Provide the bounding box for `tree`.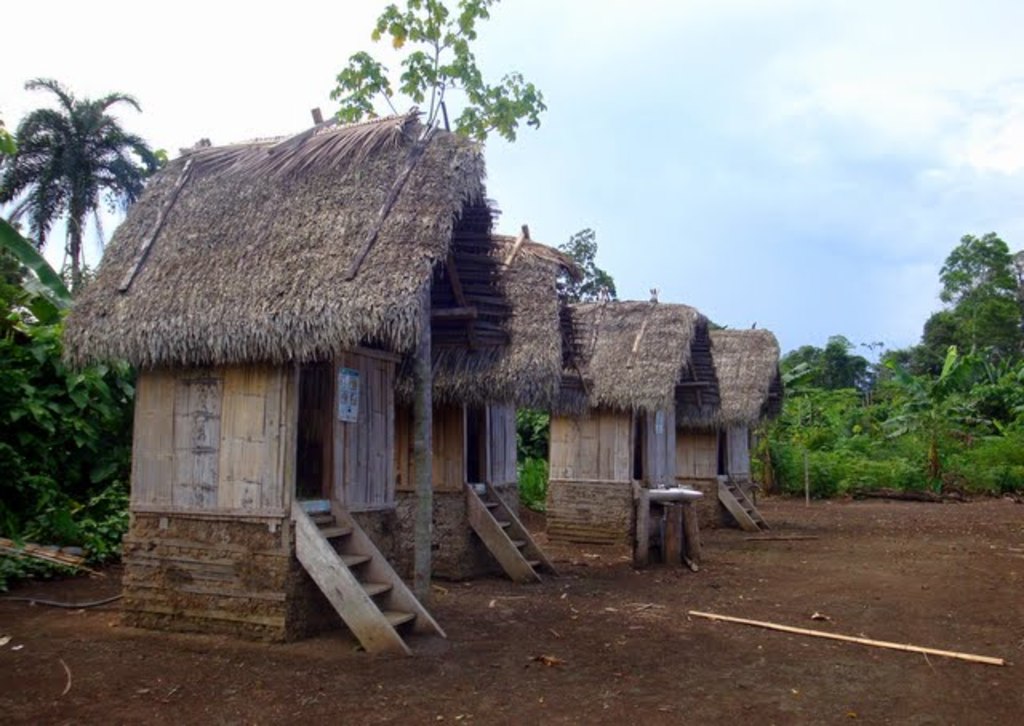
[323, 0, 549, 152].
